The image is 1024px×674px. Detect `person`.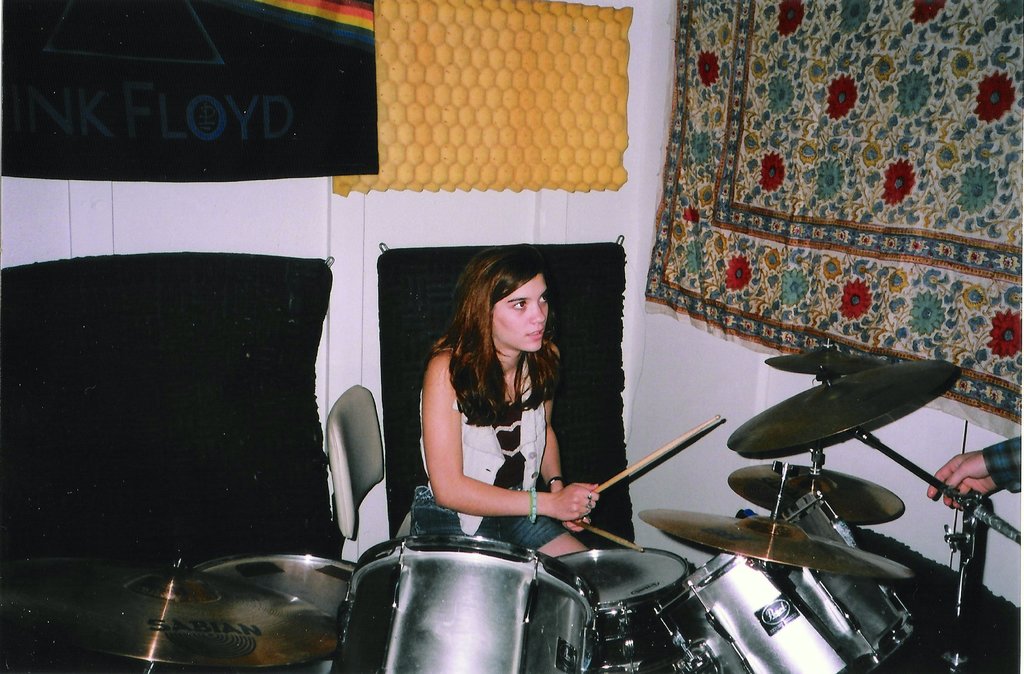
Detection: 929, 436, 1023, 508.
